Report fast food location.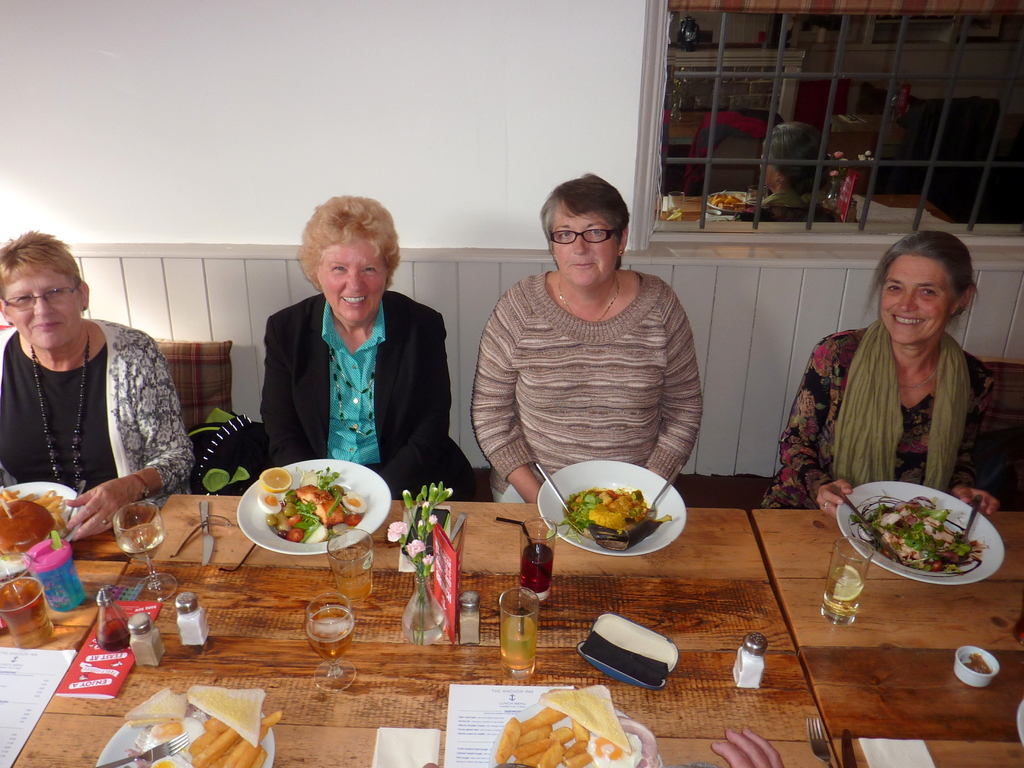
Report: 187, 713, 285, 767.
